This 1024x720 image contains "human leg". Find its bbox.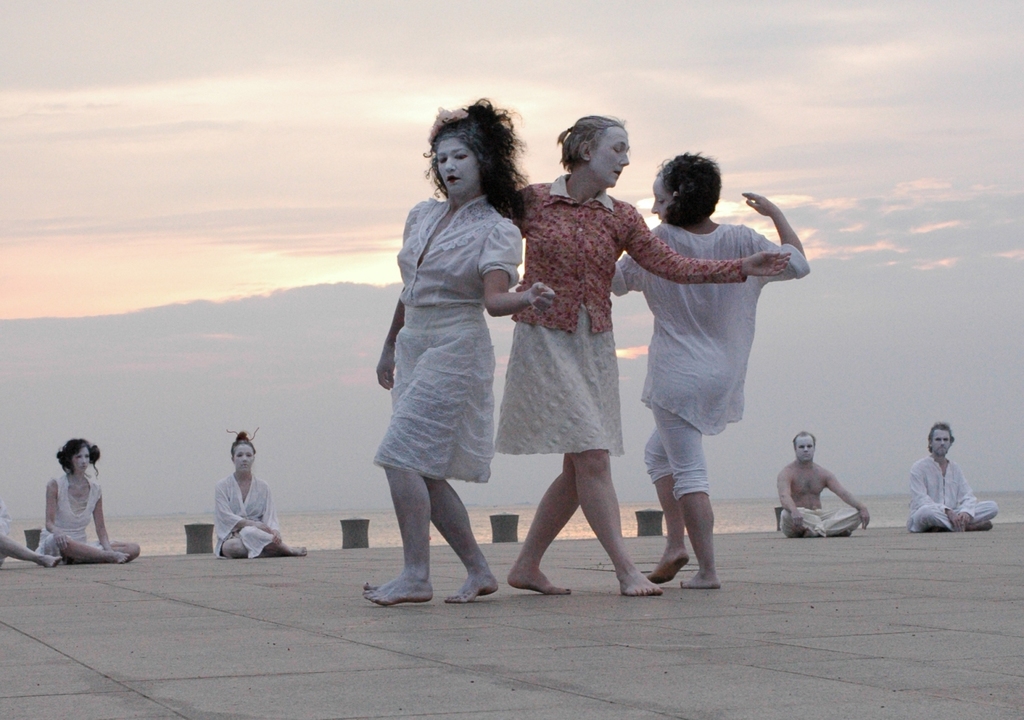
<box>780,506,828,536</box>.
